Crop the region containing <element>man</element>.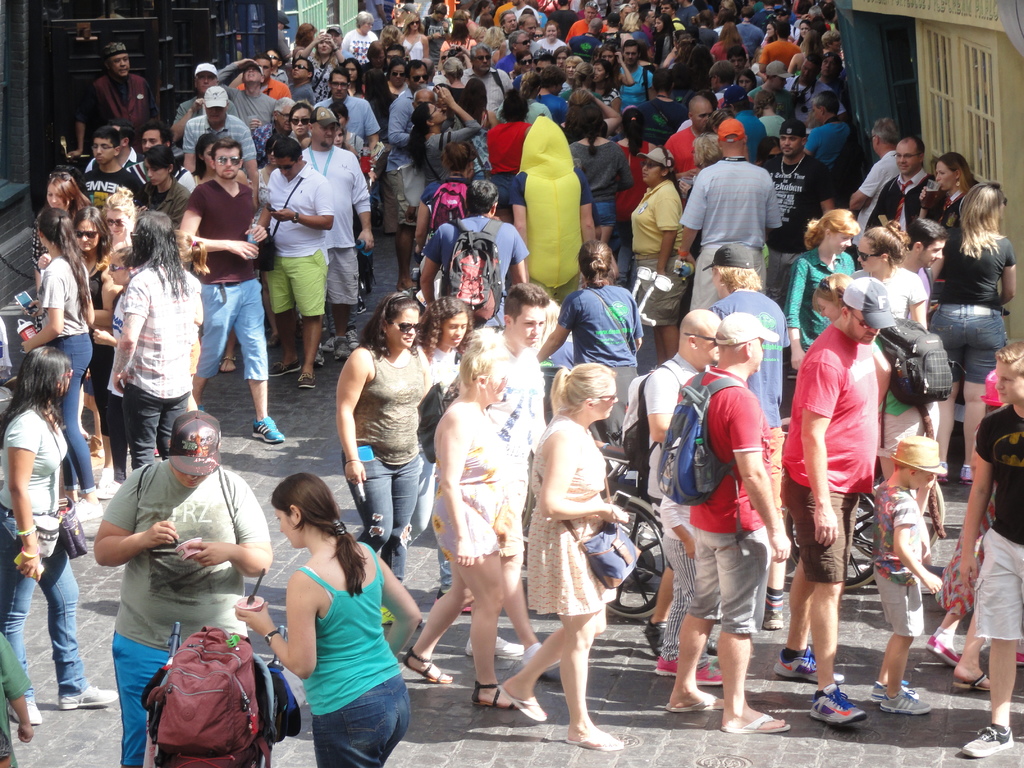
Crop region: rect(168, 53, 246, 136).
